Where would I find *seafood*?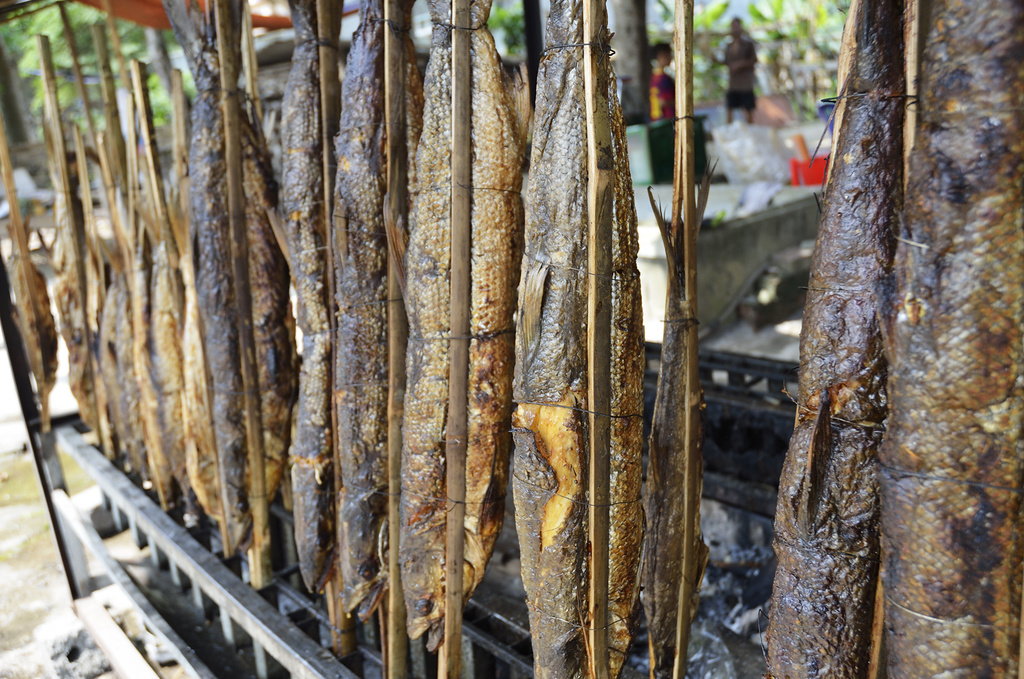
At crop(873, 0, 1023, 678).
